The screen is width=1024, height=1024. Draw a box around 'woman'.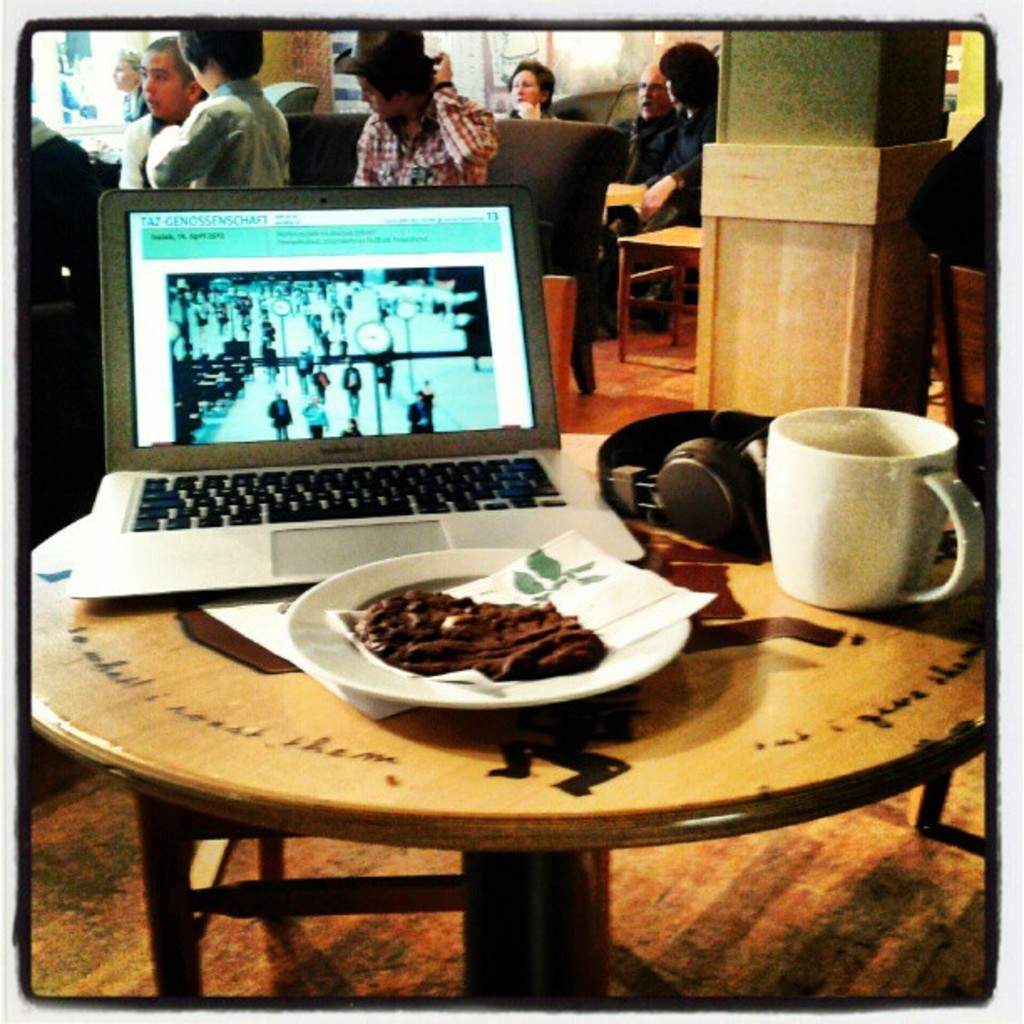
box(504, 62, 559, 119).
